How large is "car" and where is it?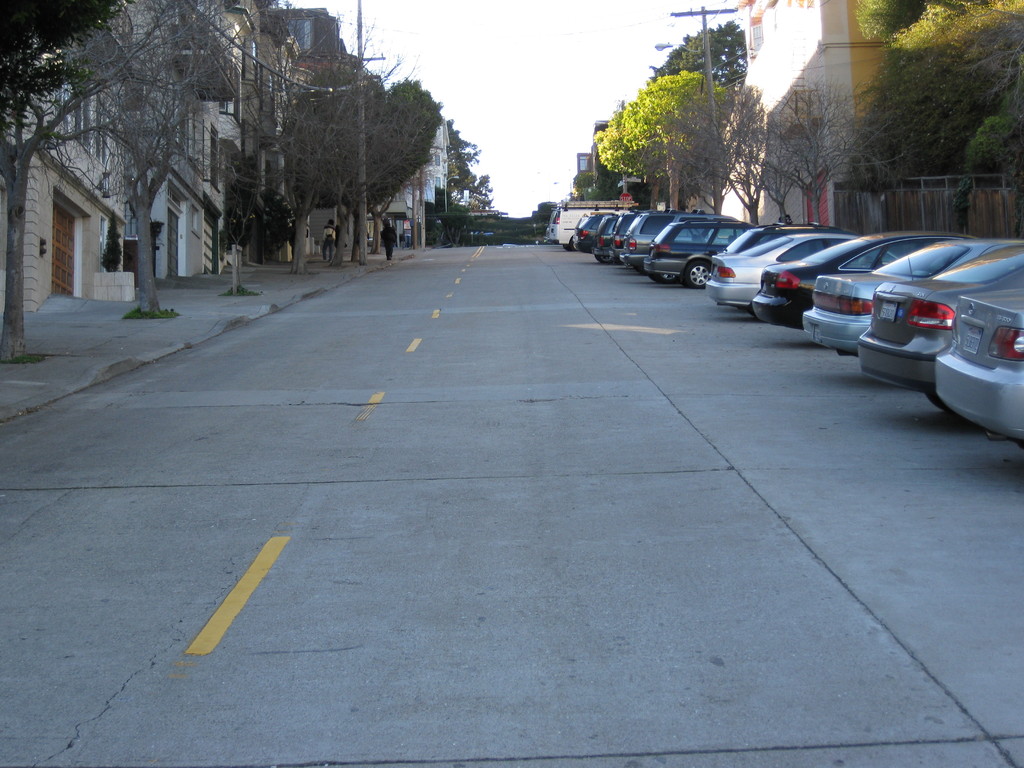
Bounding box: crop(648, 213, 748, 284).
